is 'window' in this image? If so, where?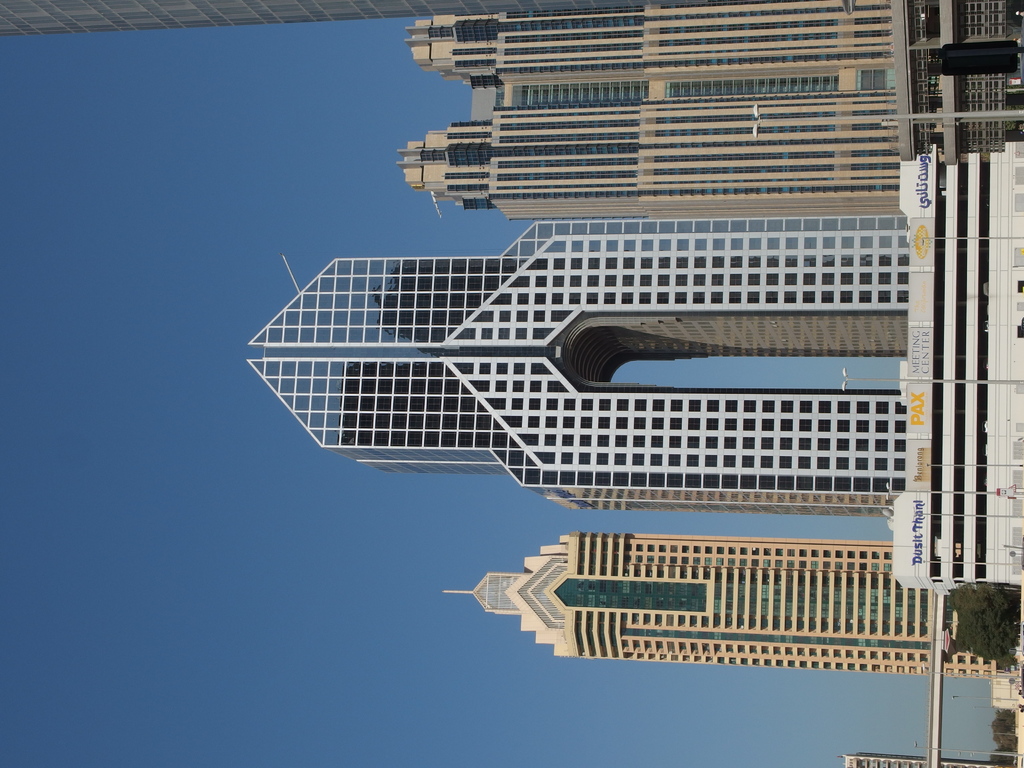
Yes, at {"left": 586, "top": 259, "right": 599, "bottom": 270}.
